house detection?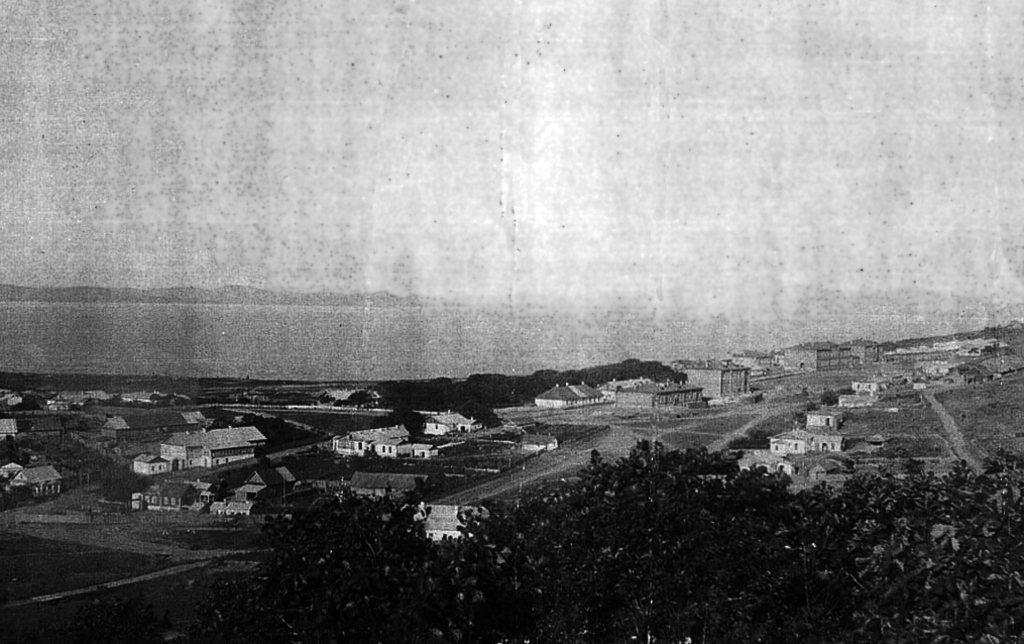
box(131, 456, 166, 473)
